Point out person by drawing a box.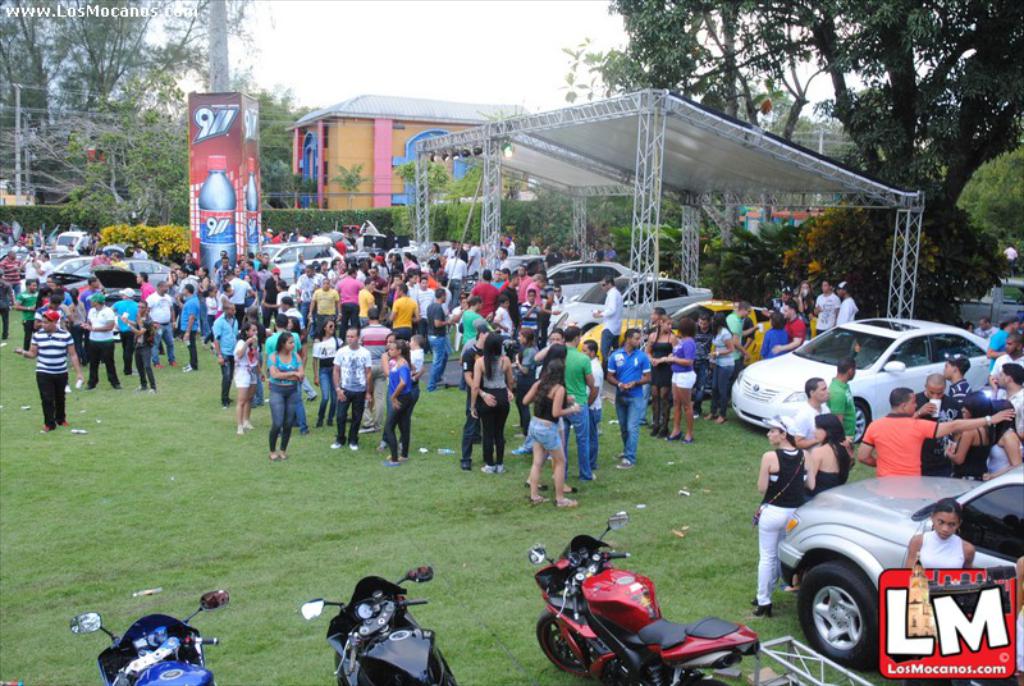
x1=174 y1=280 x2=206 y2=361.
